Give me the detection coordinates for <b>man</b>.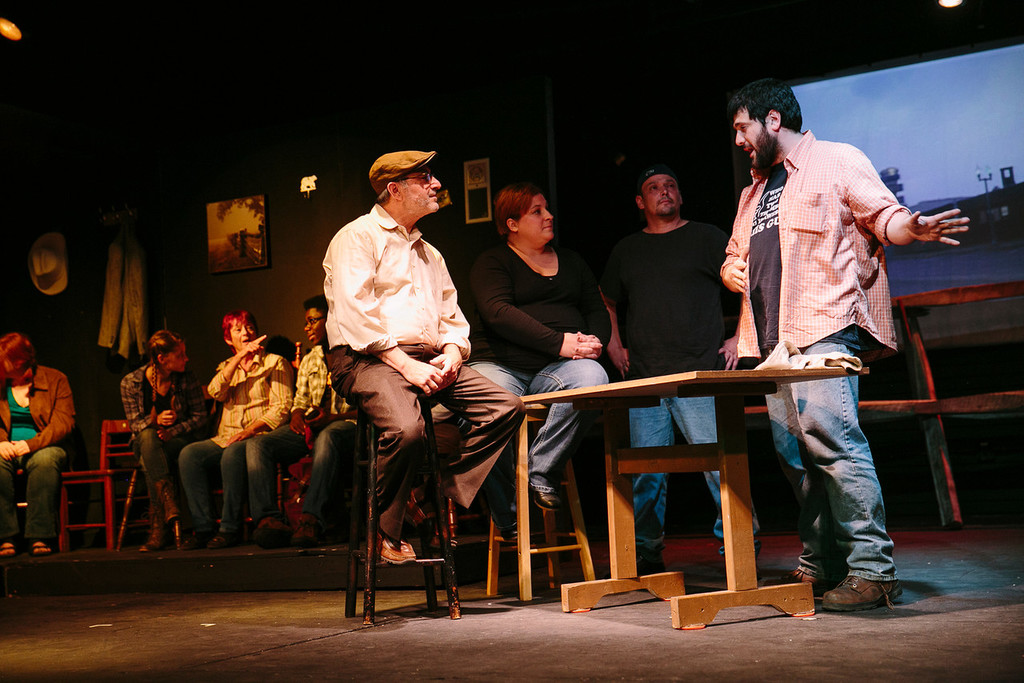
box=[246, 294, 363, 549].
